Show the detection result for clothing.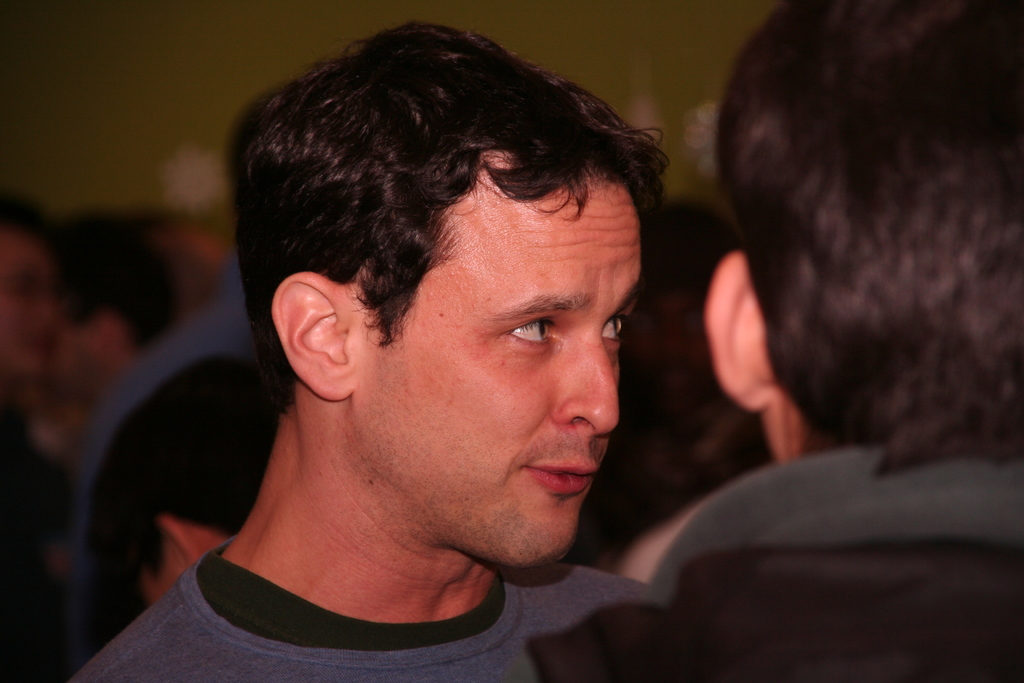
l=633, t=434, r=1023, b=682.
